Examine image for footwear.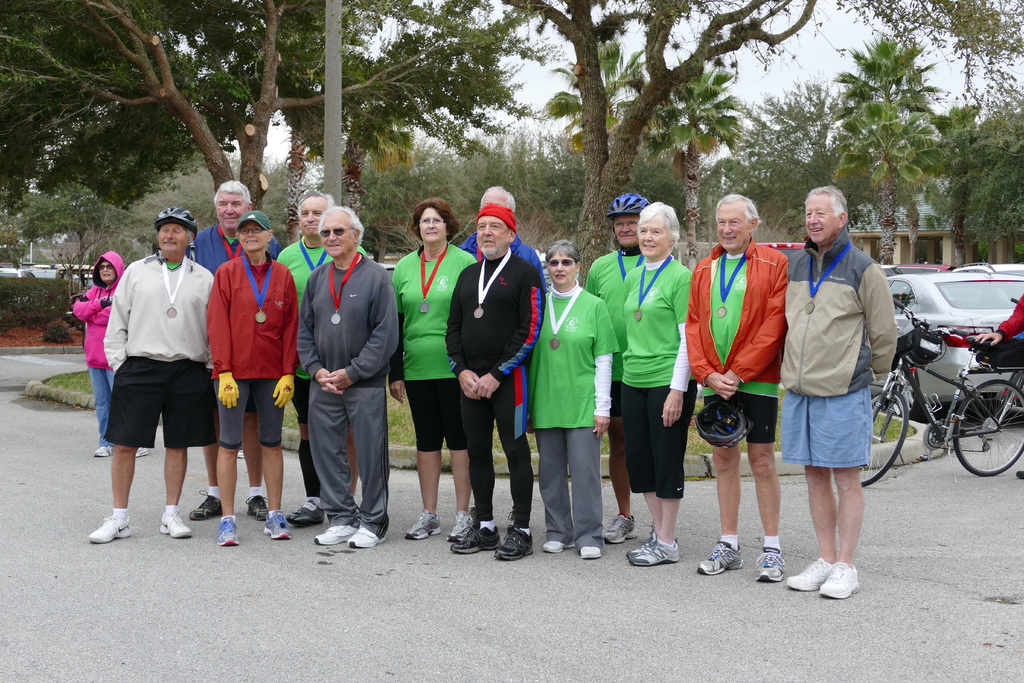
Examination result: 543,541,573,557.
